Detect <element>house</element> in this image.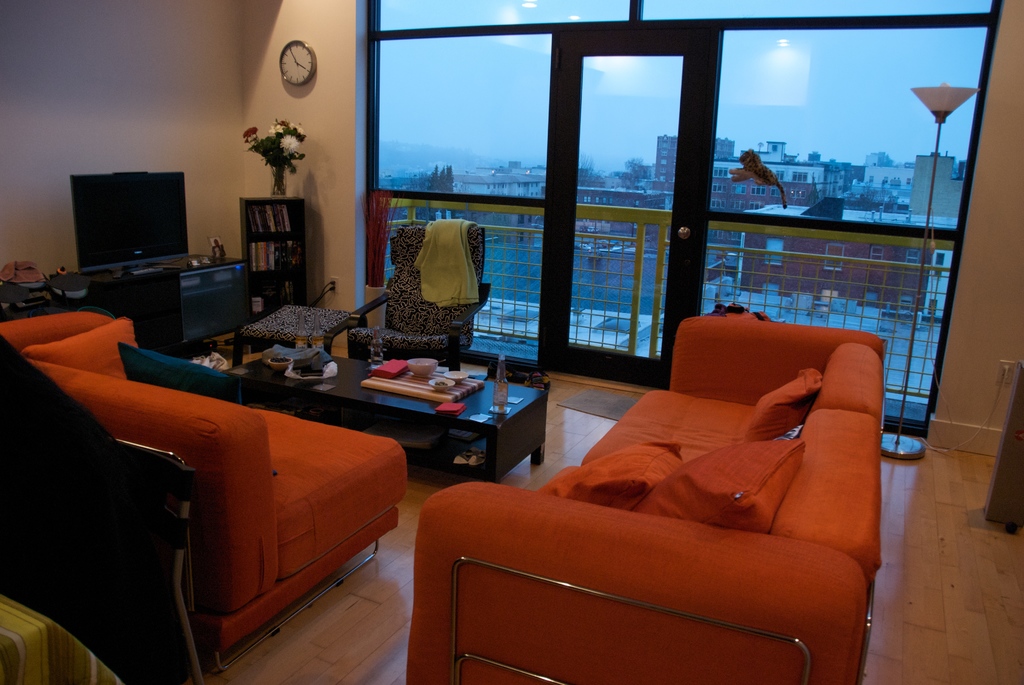
Detection: <region>0, 0, 1023, 684</region>.
